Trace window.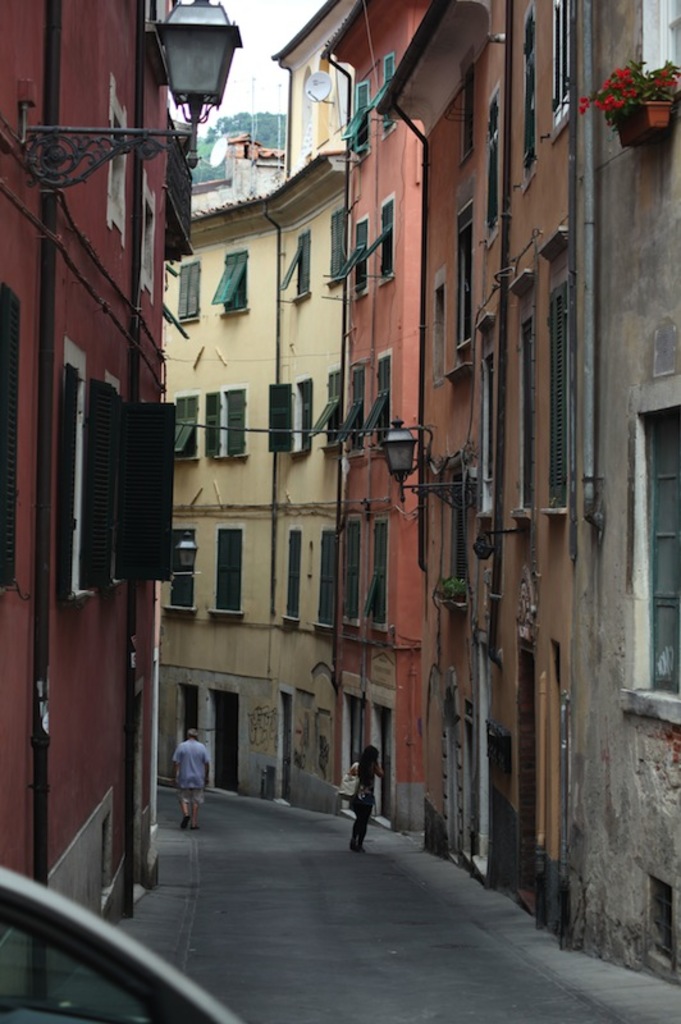
Traced to 271 230 310 296.
